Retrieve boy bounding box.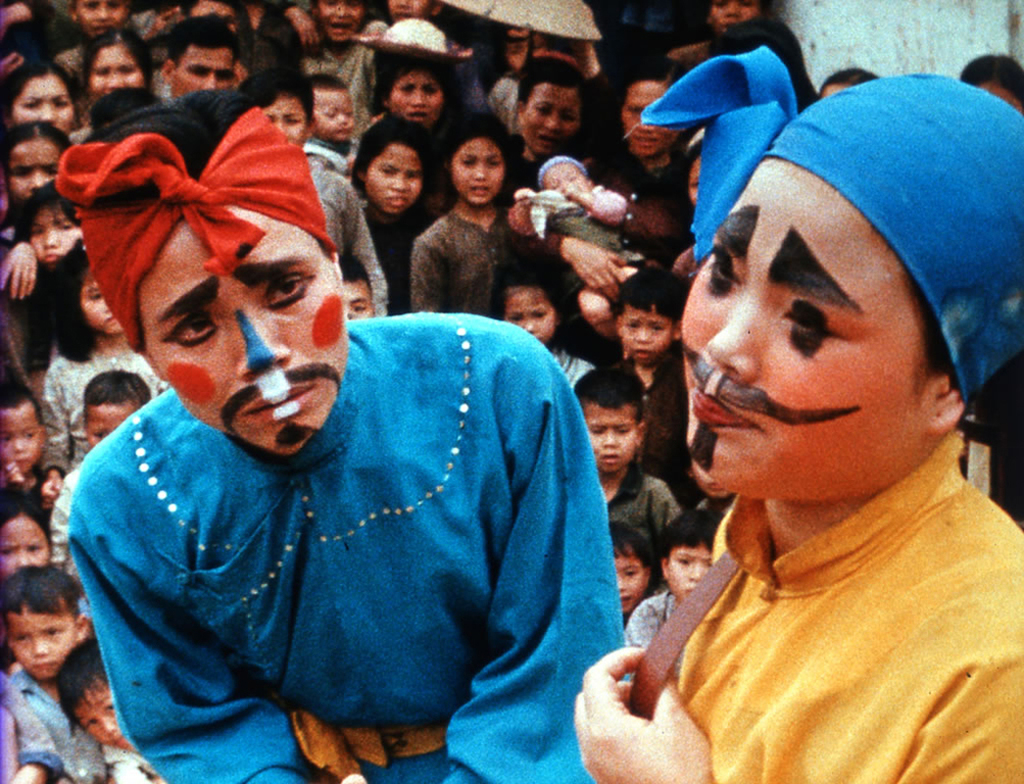
Bounding box: {"x1": 616, "y1": 265, "x2": 686, "y2": 486}.
